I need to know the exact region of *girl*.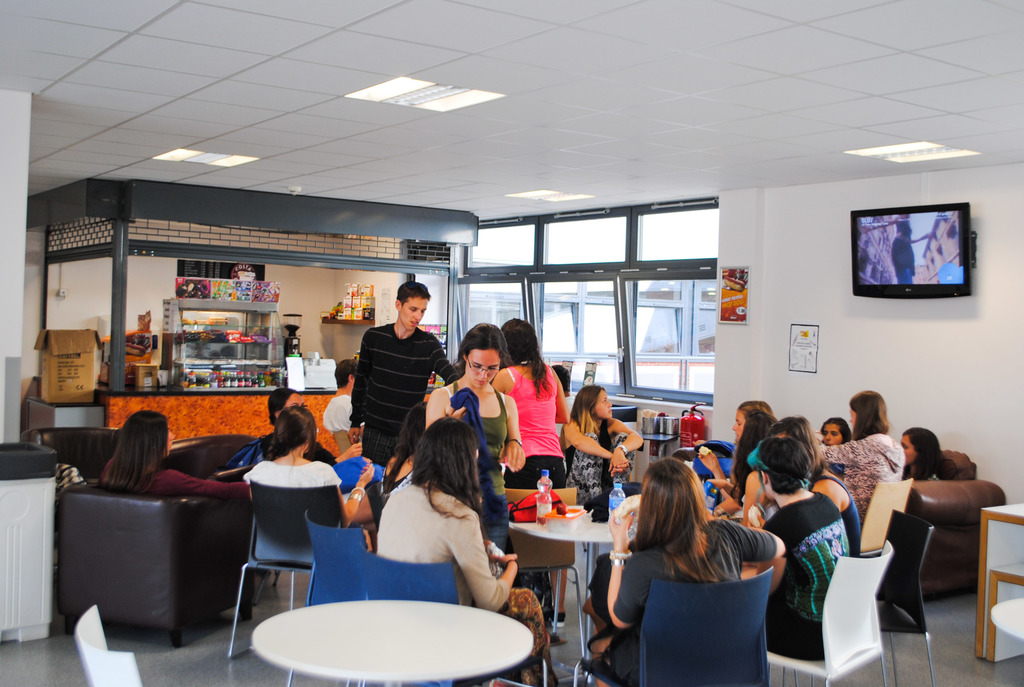
Region: Rect(898, 429, 954, 480).
